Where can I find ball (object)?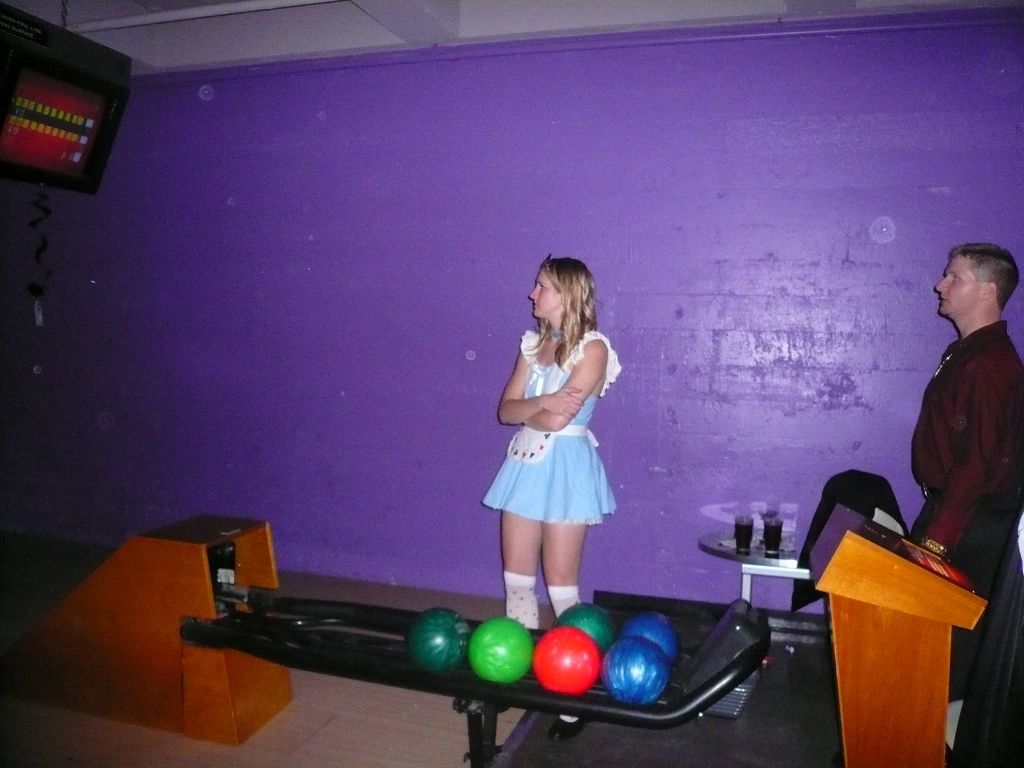
You can find it at [left=616, top=611, right=680, bottom=664].
